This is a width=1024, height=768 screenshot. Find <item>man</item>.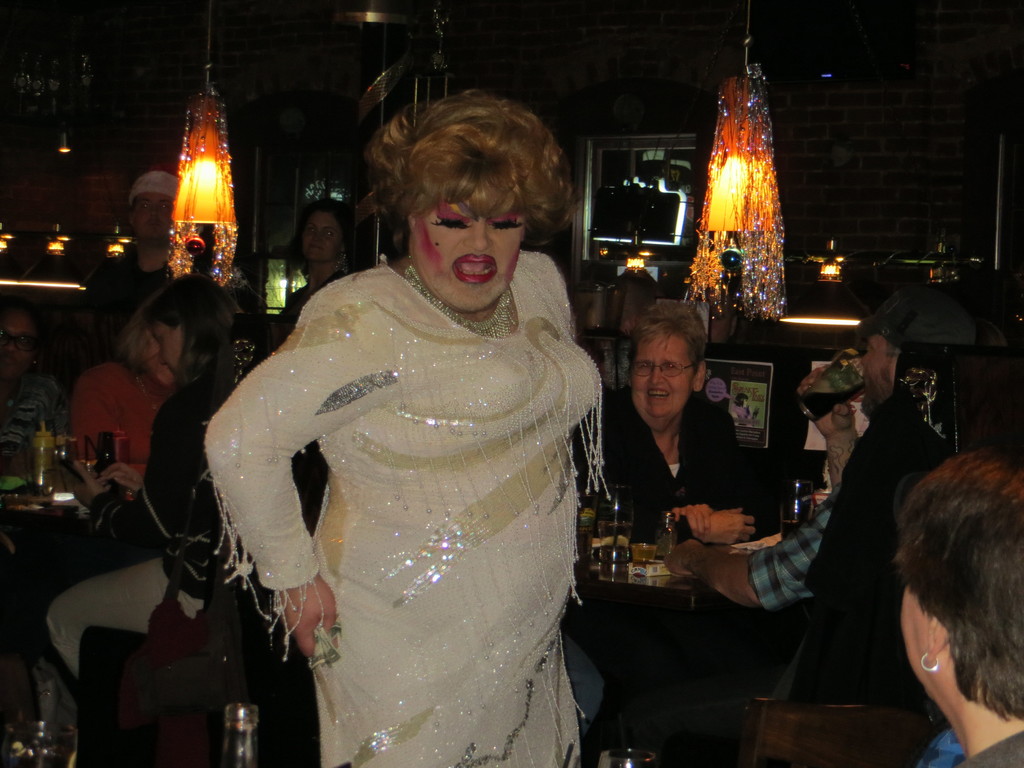
Bounding box: (50, 161, 196, 399).
